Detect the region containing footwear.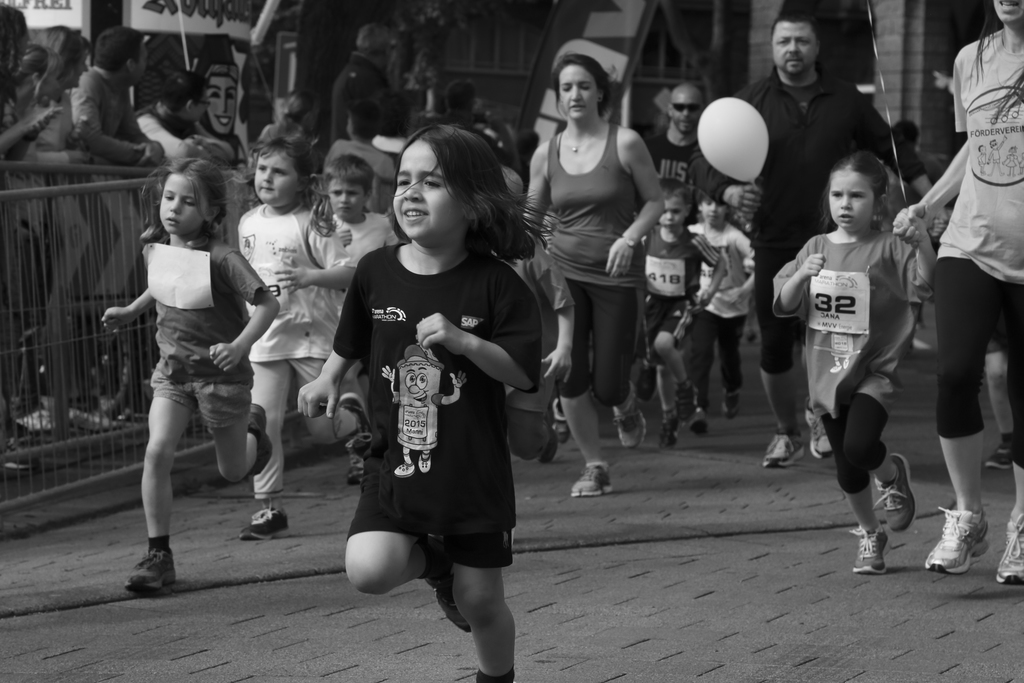
<box>638,354,658,402</box>.
